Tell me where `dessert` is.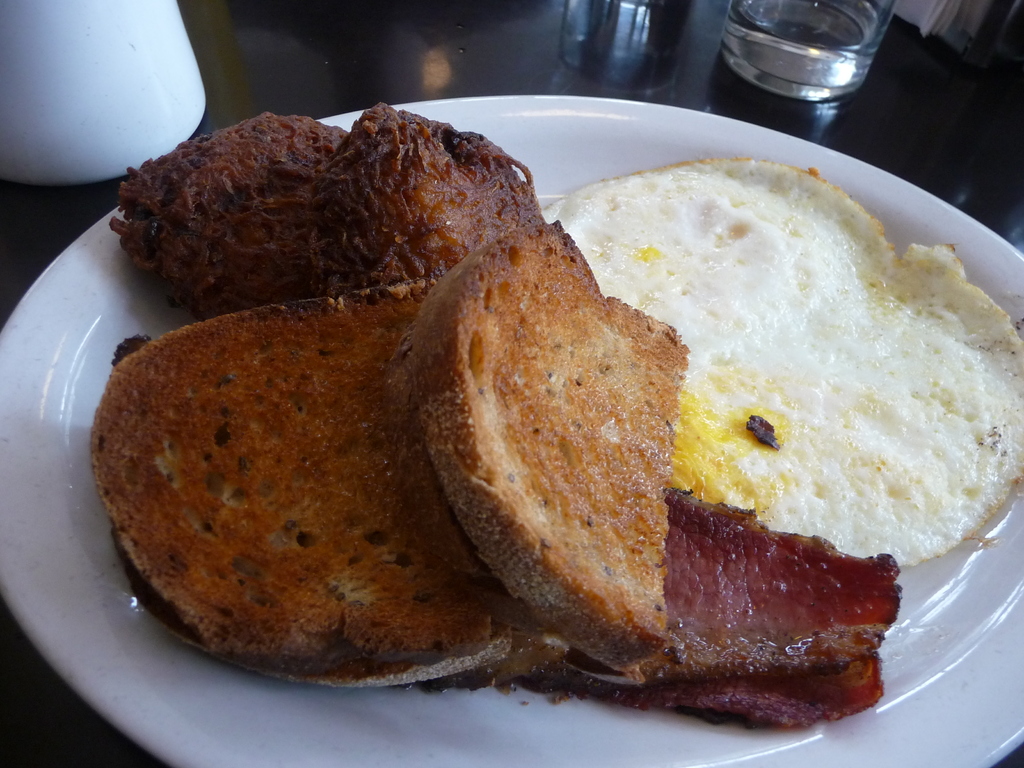
`dessert` is at (x1=109, y1=308, x2=524, y2=693).
